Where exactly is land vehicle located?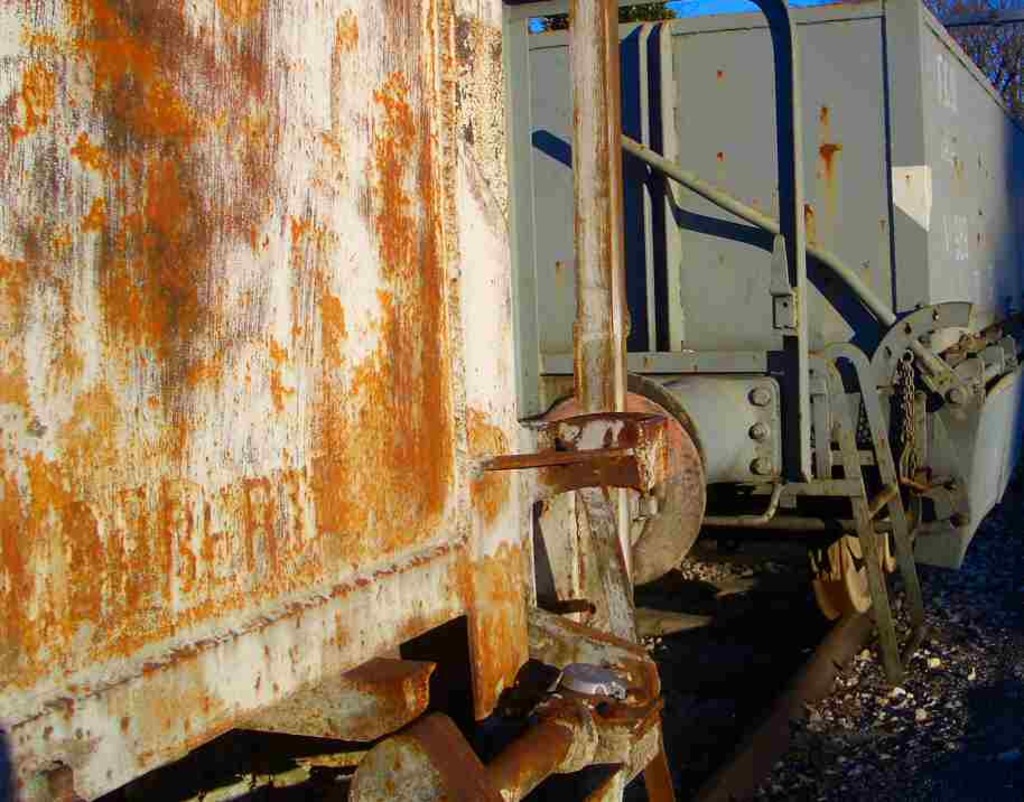
Its bounding box is bbox(89, 0, 986, 747).
